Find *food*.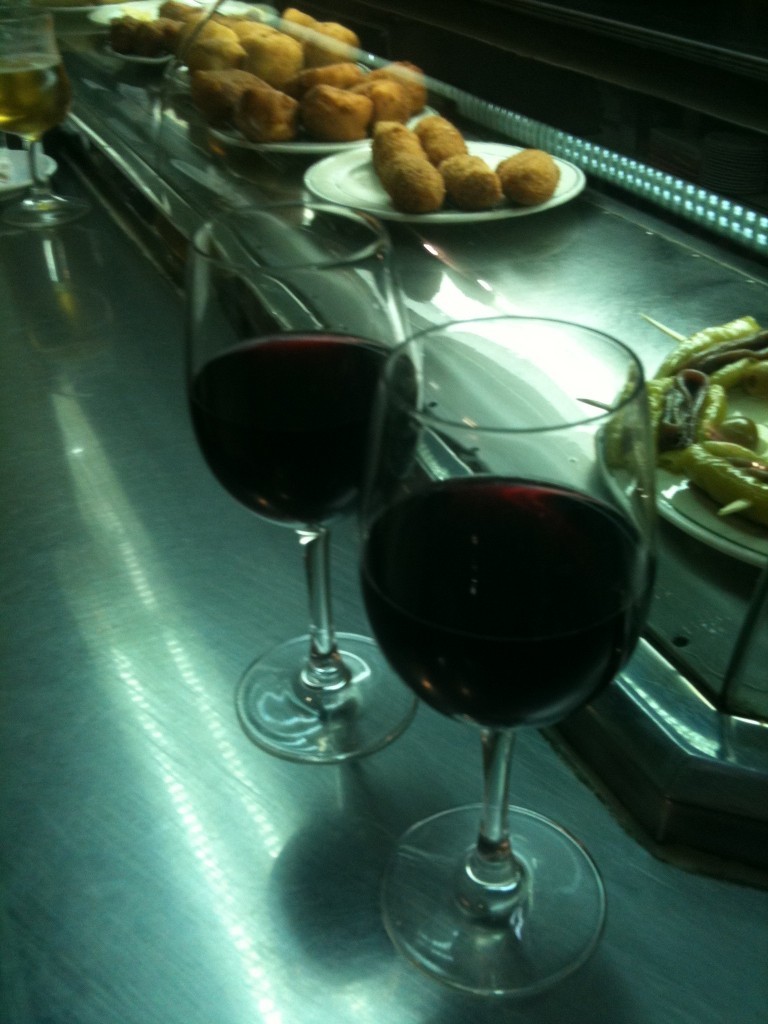
box=[496, 149, 560, 204].
